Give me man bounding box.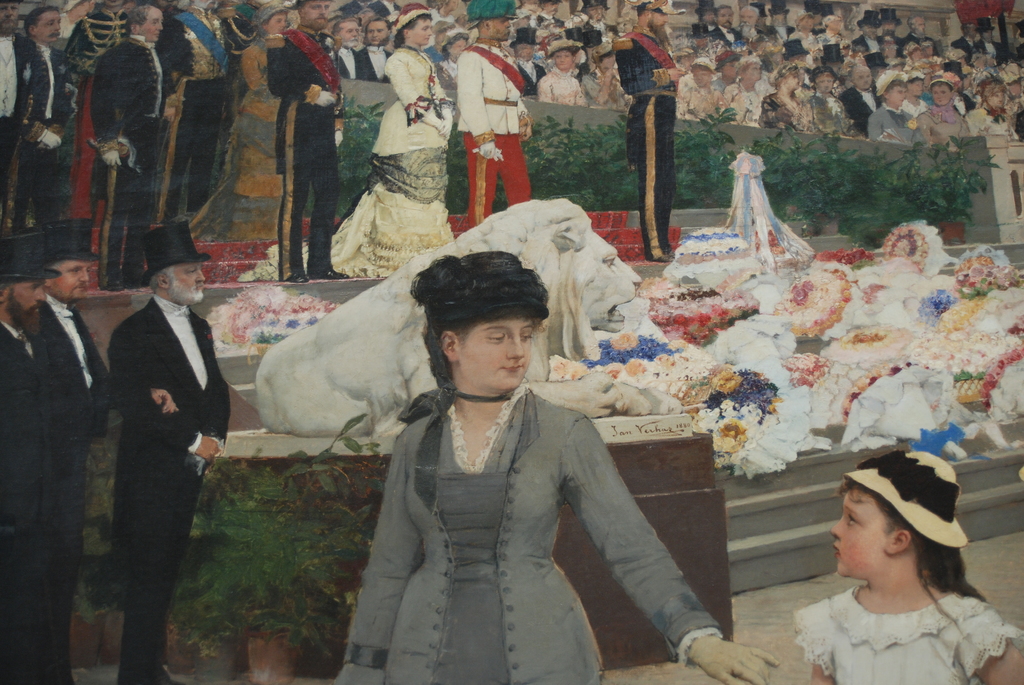
(left=70, top=214, right=233, bottom=660).
